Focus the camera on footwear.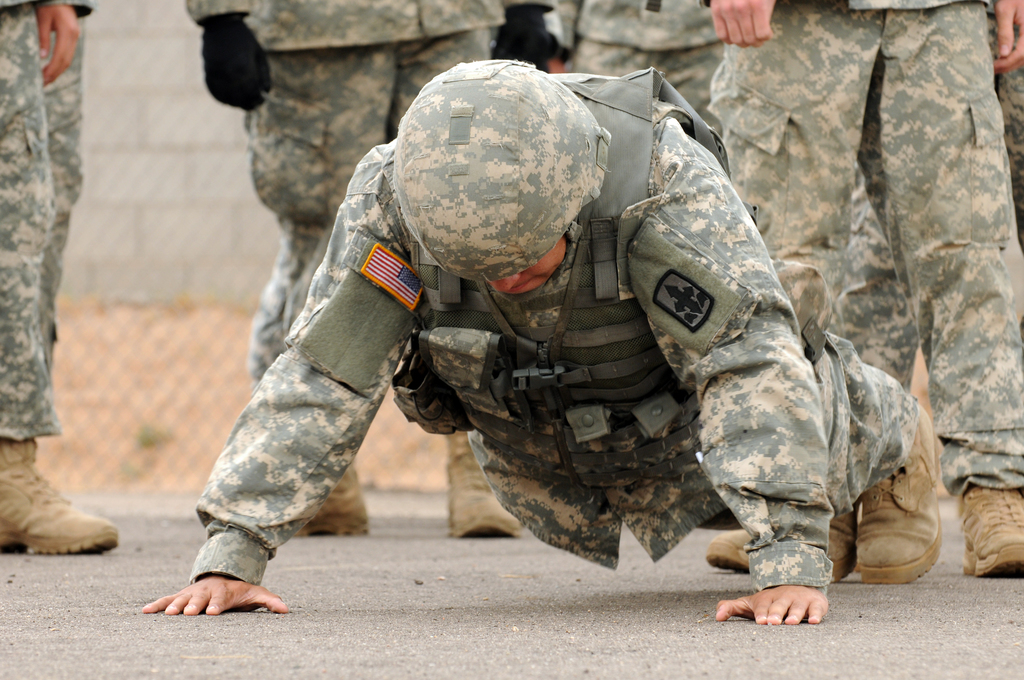
Focus region: (x1=301, y1=468, x2=381, y2=535).
